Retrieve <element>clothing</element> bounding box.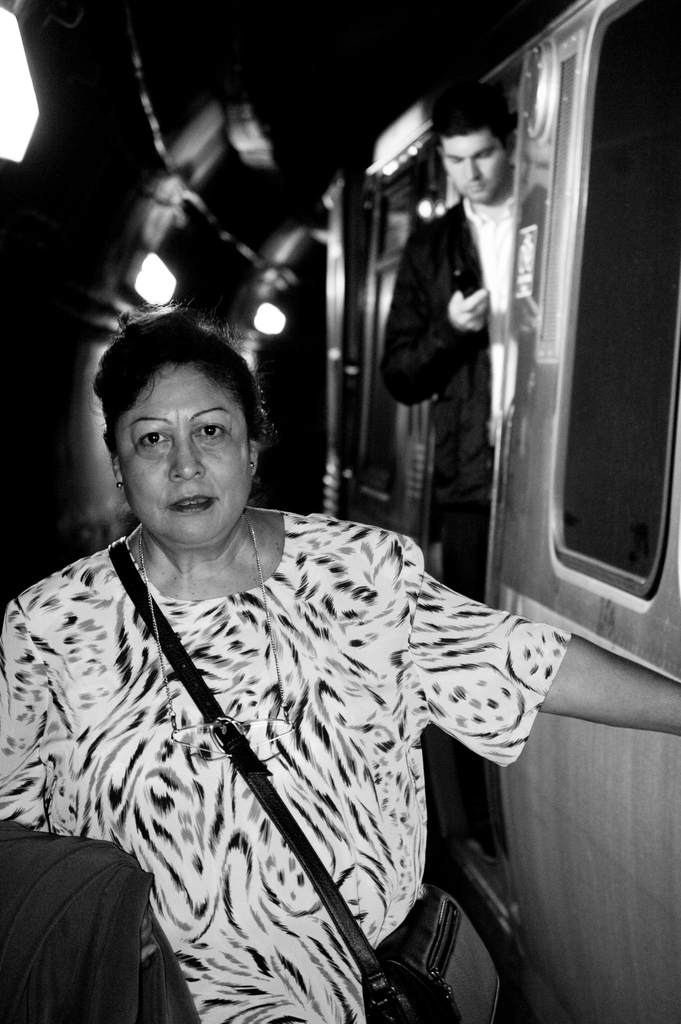
Bounding box: (384,190,511,827).
